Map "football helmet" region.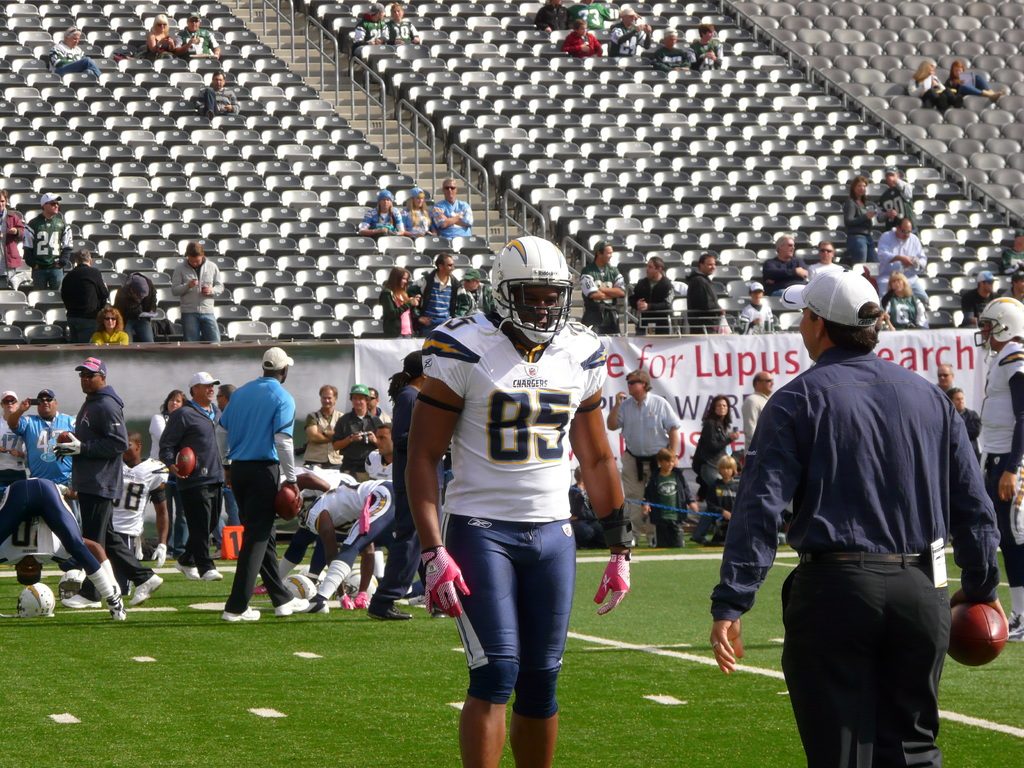
Mapped to region(281, 573, 314, 596).
